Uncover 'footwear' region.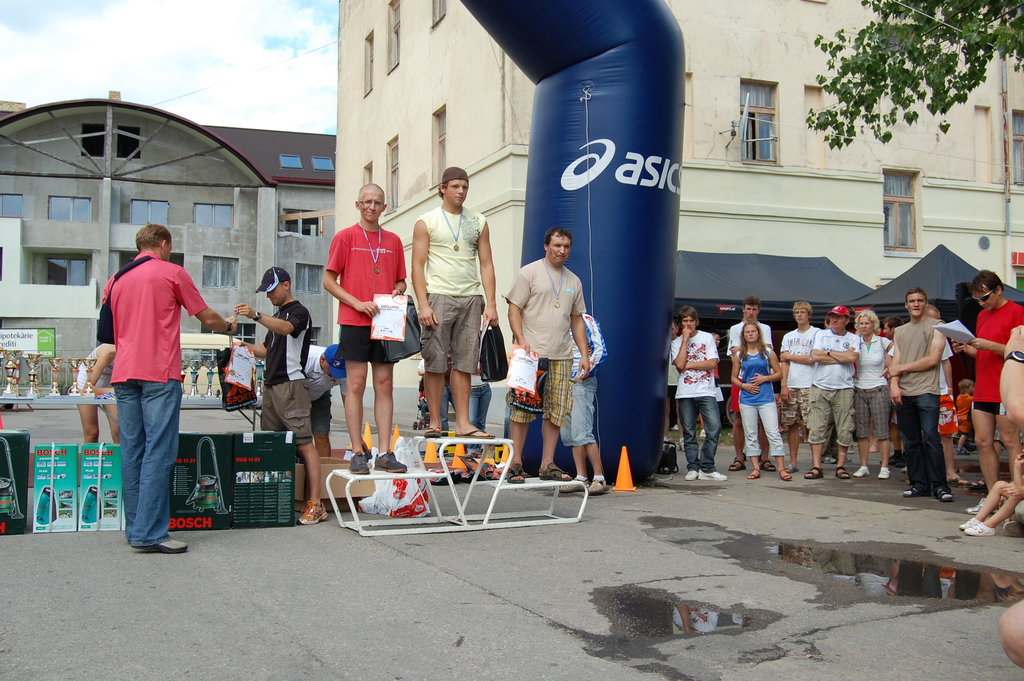
Uncovered: box=[588, 478, 610, 495].
